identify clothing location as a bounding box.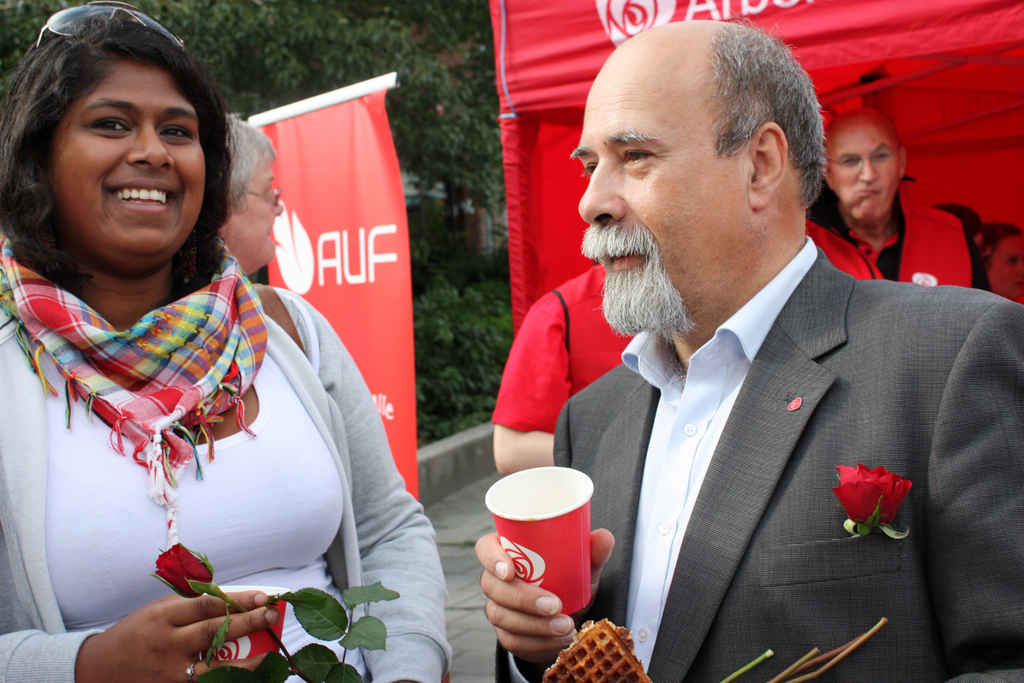
rect(499, 280, 637, 434).
